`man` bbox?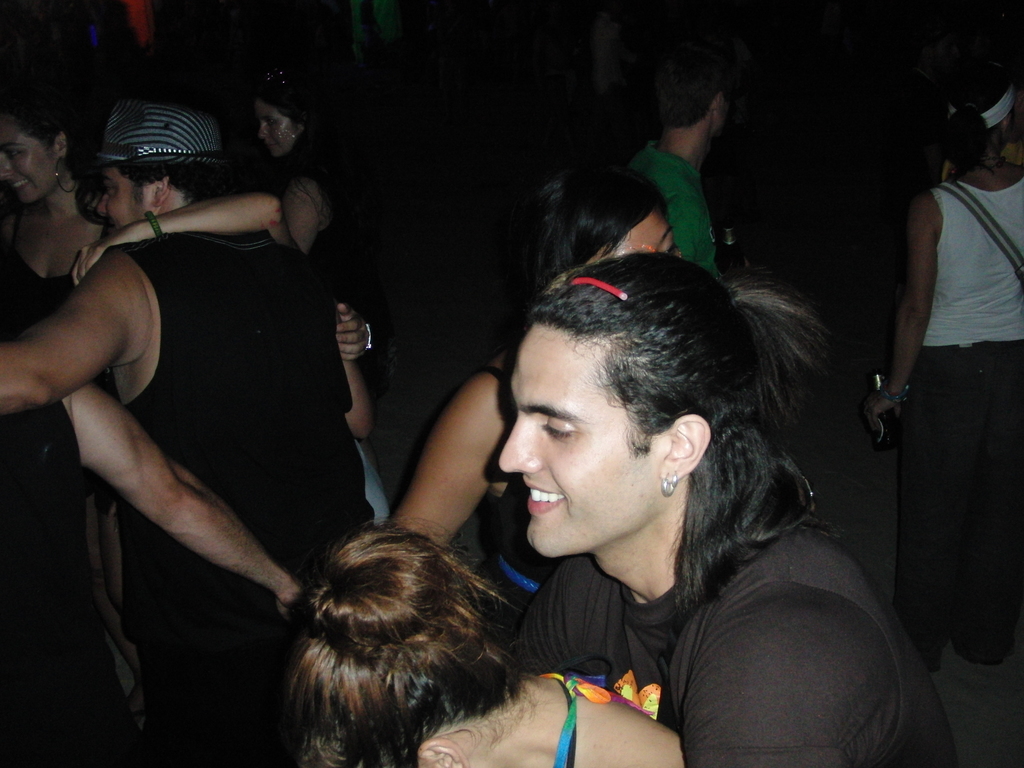
(494, 244, 956, 767)
